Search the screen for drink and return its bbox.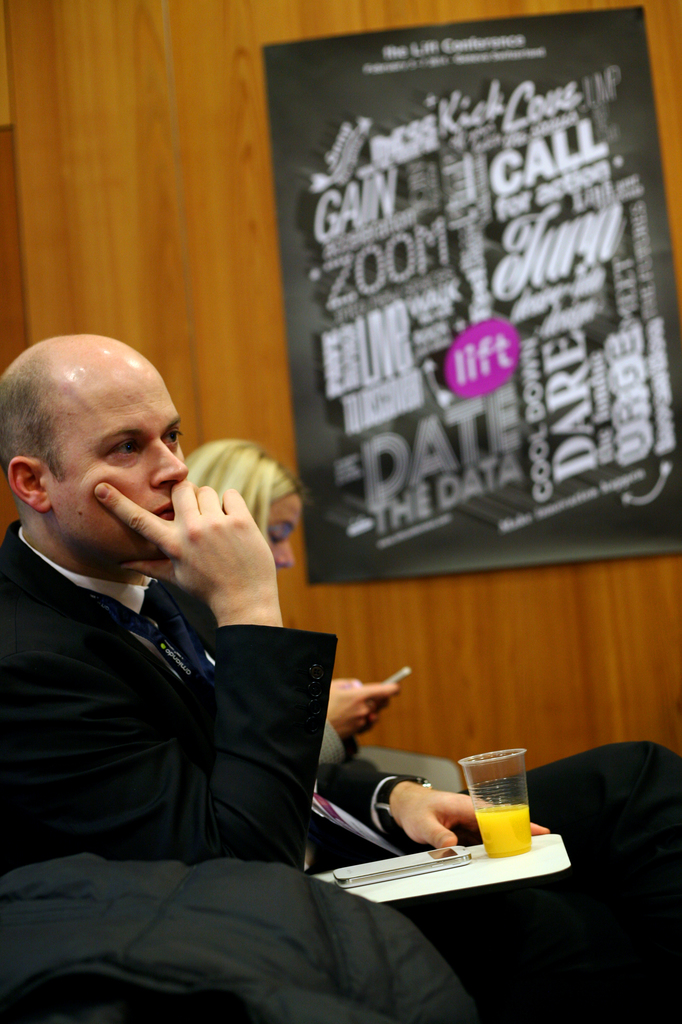
Found: x1=463 y1=756 x2=545 y2=867.
